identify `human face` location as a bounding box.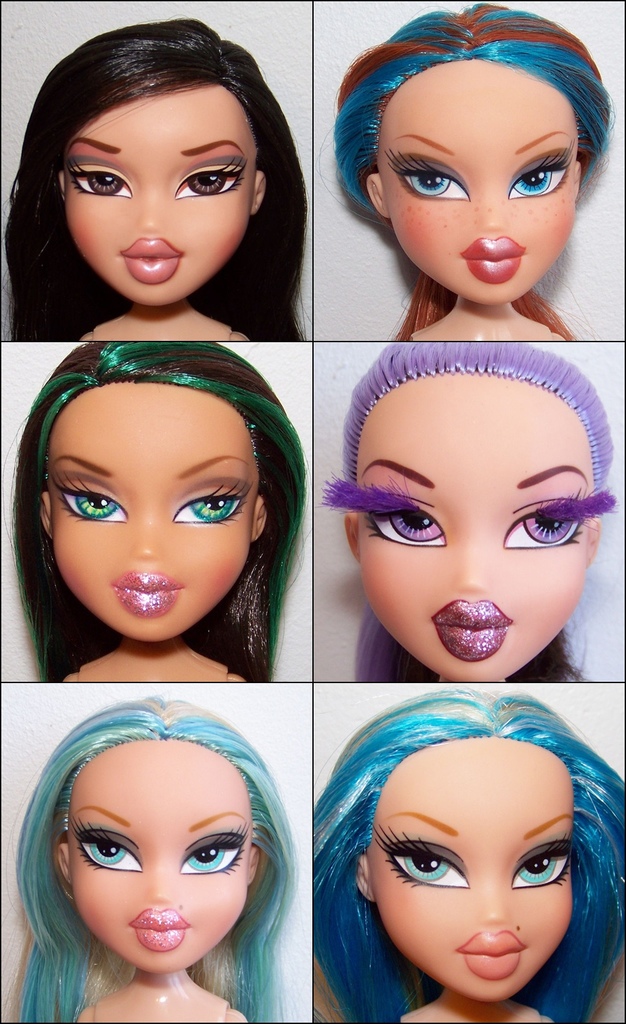
bbox(68, 732, 250, 983).
